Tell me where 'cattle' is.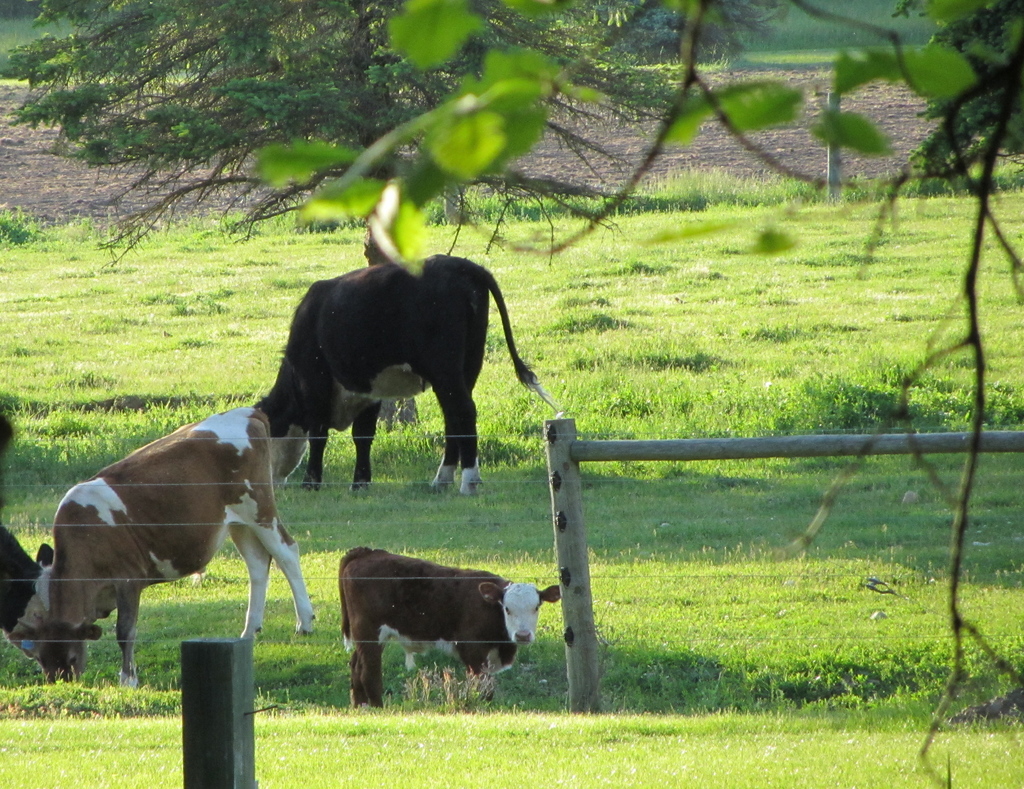
'cattle' is at locate(307, 562, 552, 712).
